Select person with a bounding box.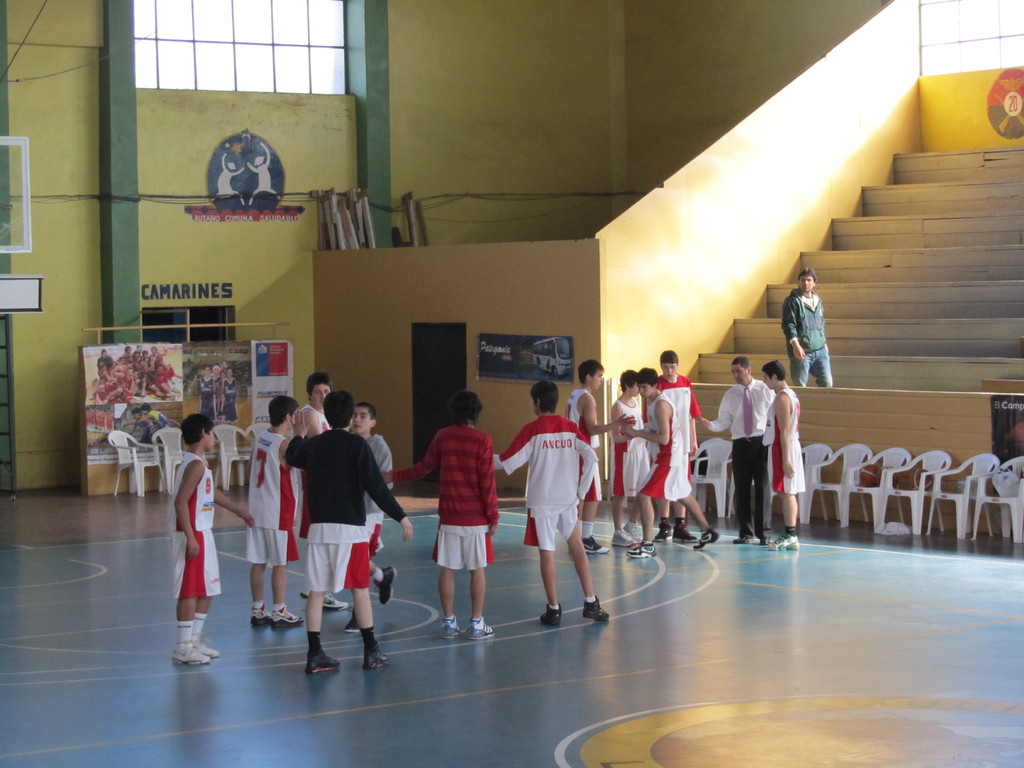
493, 388, 609, 628.
